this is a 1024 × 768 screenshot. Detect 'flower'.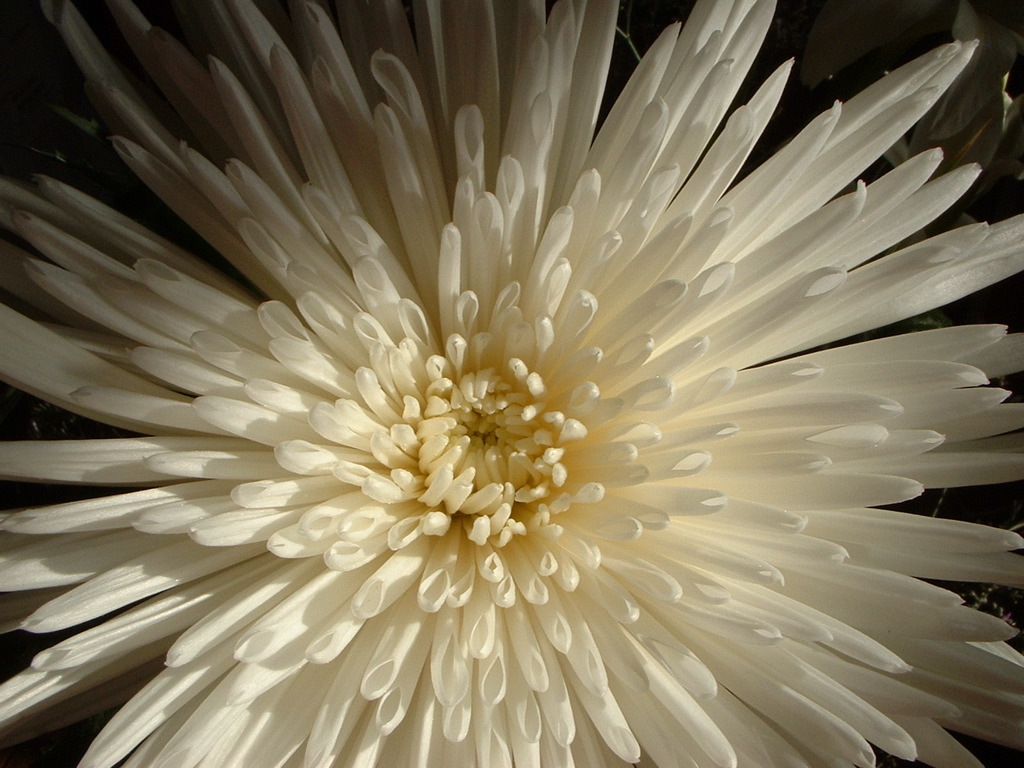
rect(0, 0, 1023, 767).
